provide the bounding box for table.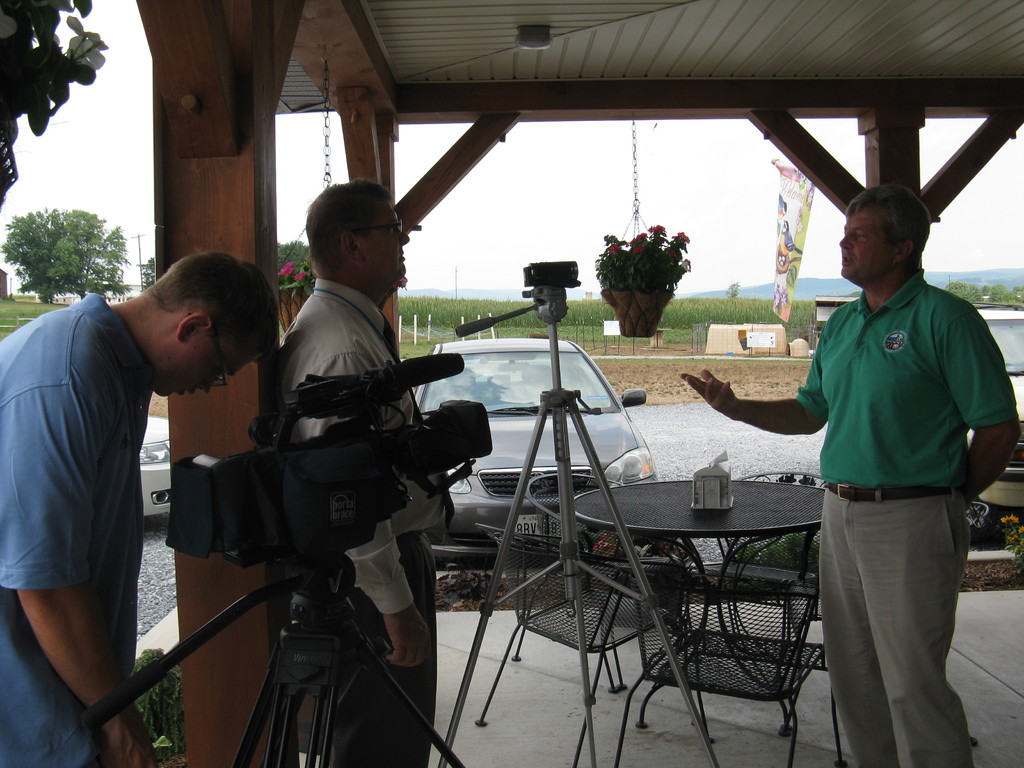
(x1=520, y1=466, x2=871, y2=748).
